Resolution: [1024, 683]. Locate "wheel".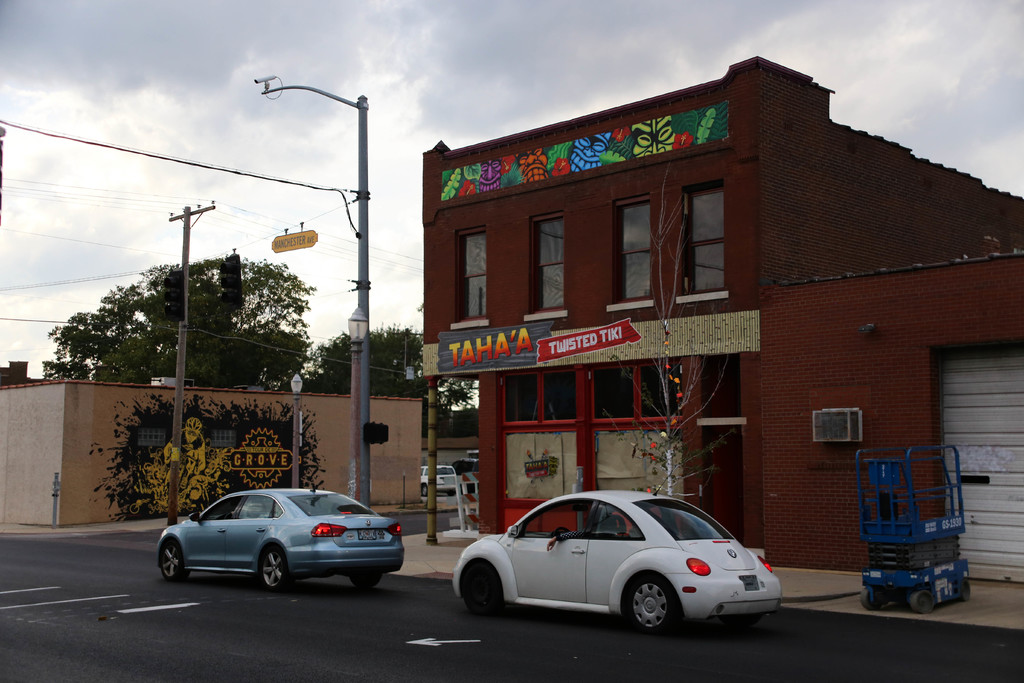
left=860, top=588, right=885, bottom=609.
